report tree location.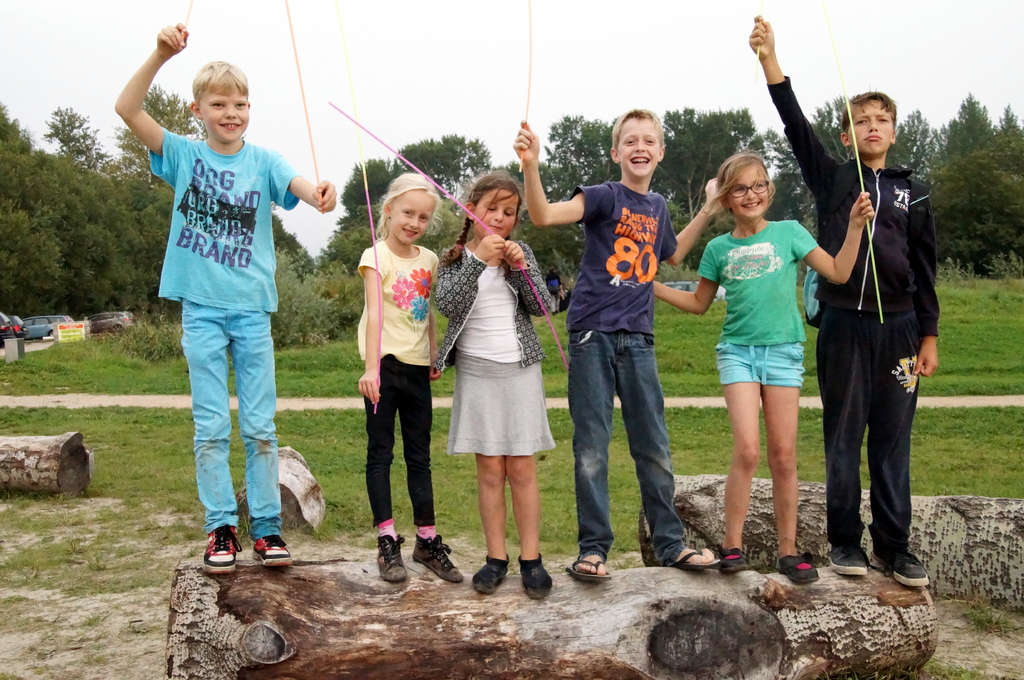
Report: BBox(982, 102, 1023, 182).
